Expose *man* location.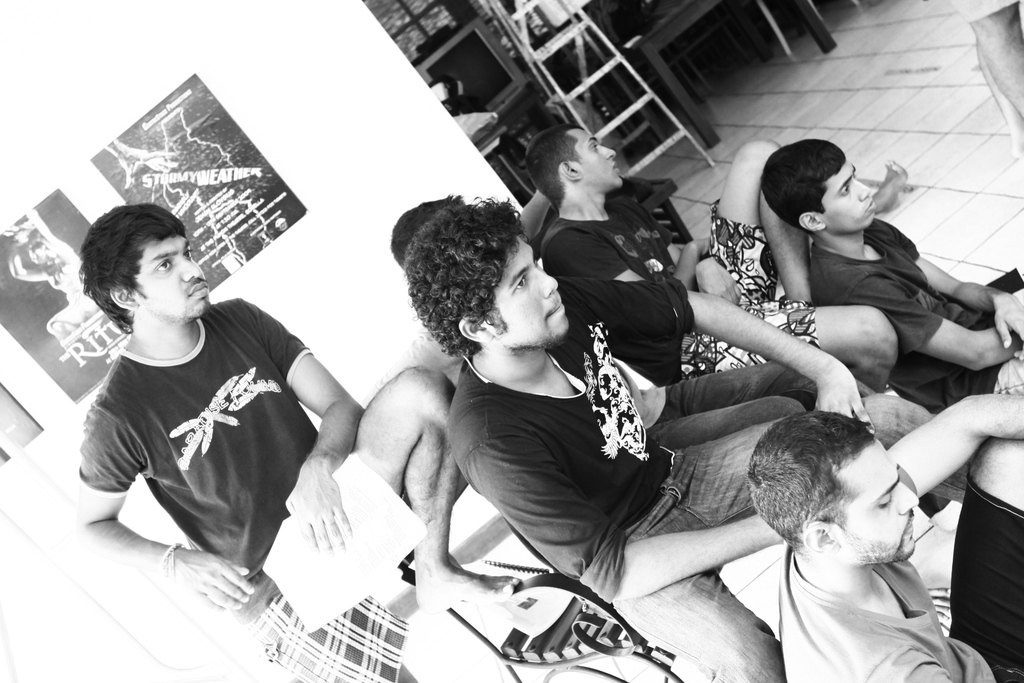
Exposed at x1=402 y1=196 x2=938 y2=682.
